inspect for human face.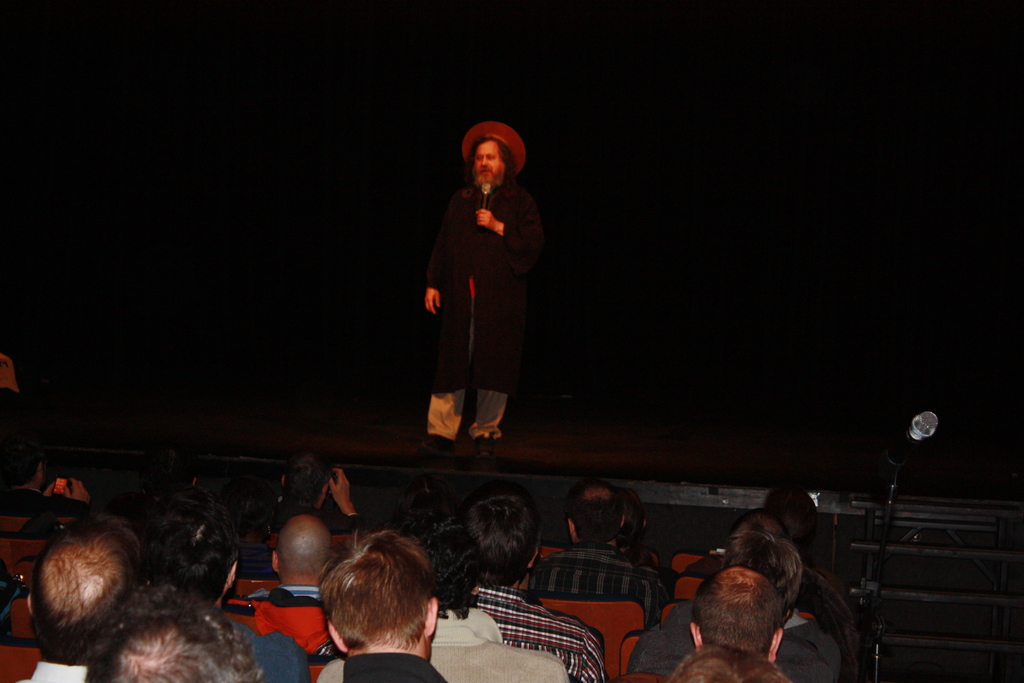
Inspection: box=[471, 142, 501, 185].
